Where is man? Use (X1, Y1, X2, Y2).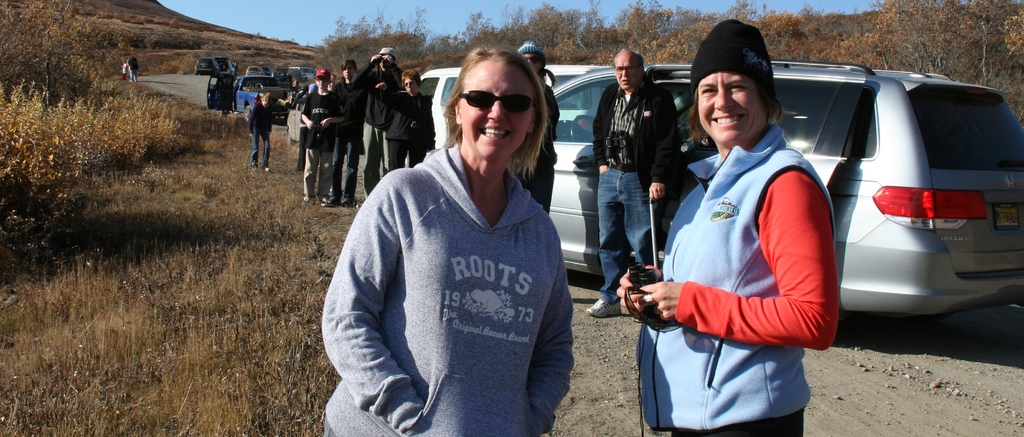
(349, 47, 404, 208).
